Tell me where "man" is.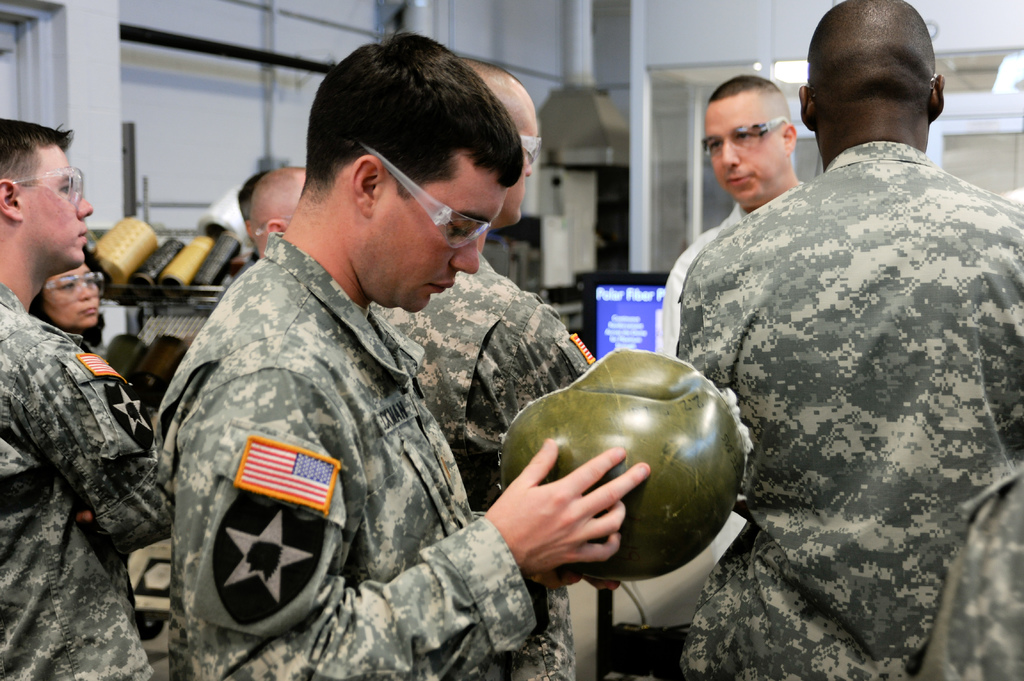
"man" is at 251,167,308,258.
